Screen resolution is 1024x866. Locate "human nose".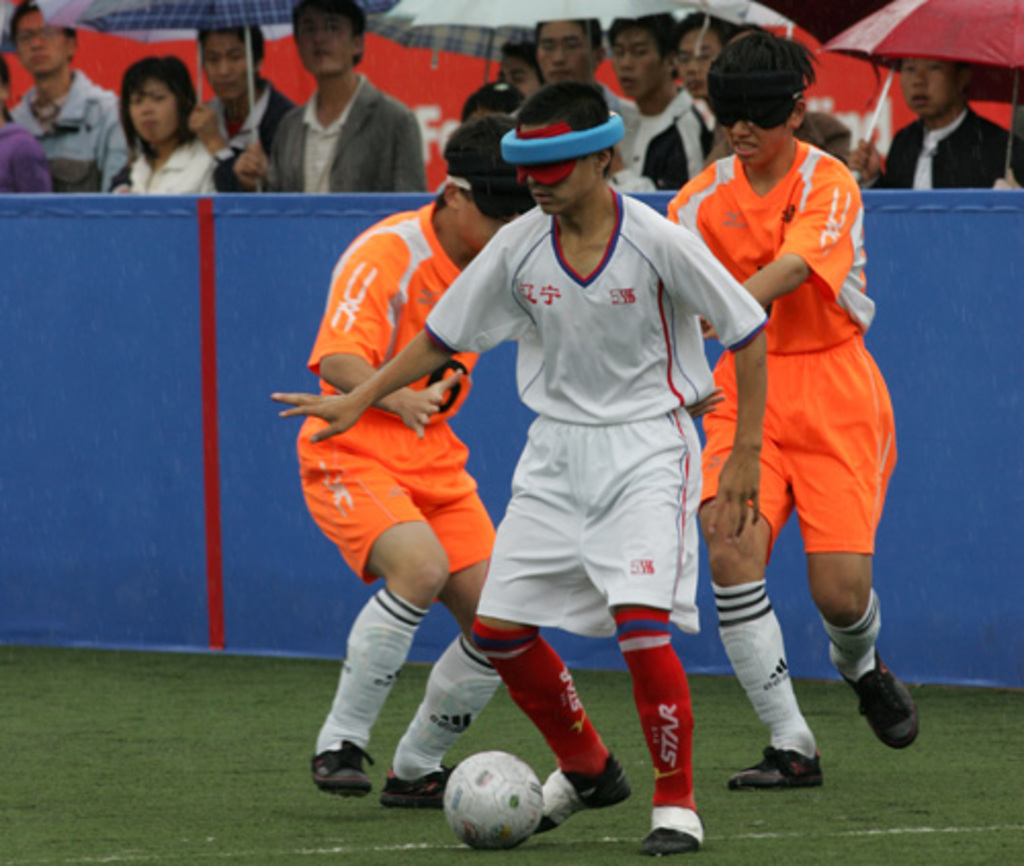
BBox(29, 35, 43, 49).
